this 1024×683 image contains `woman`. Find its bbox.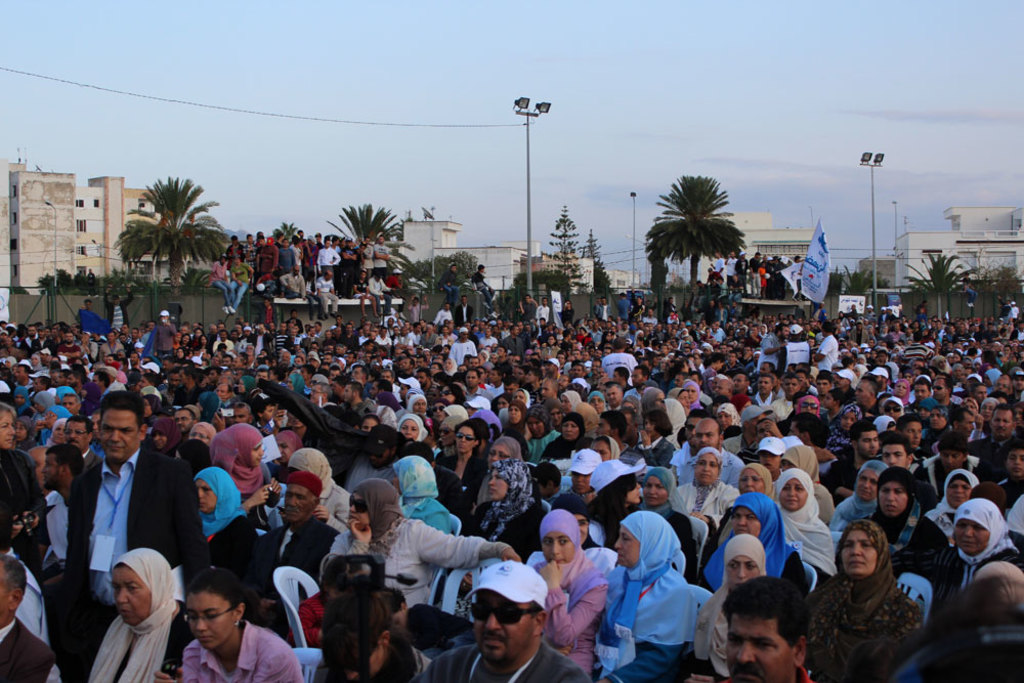
205 423 279 537.
